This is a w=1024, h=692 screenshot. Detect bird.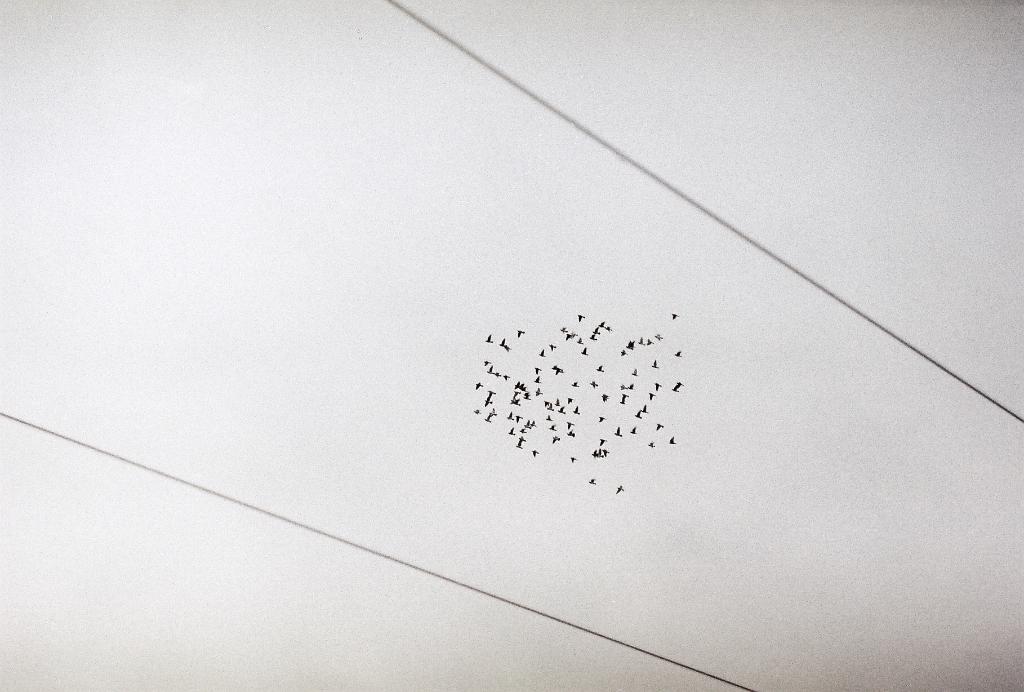
639:402:648:413.
